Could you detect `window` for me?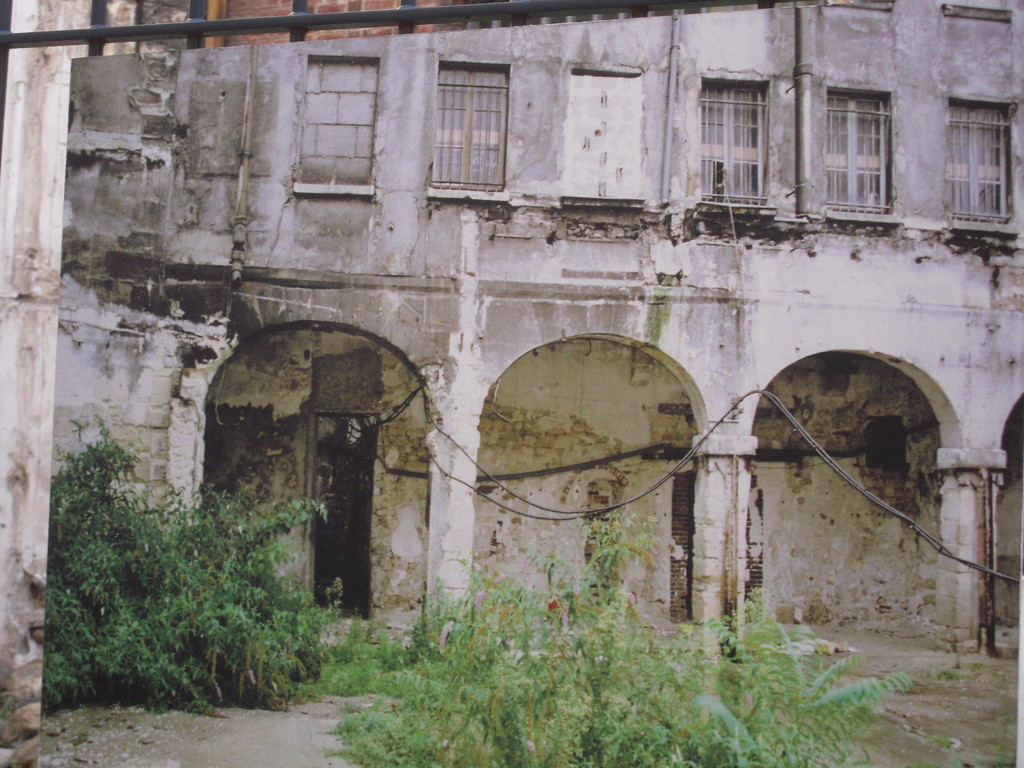
Detection result: Rect(439, 58, 505, 177).
